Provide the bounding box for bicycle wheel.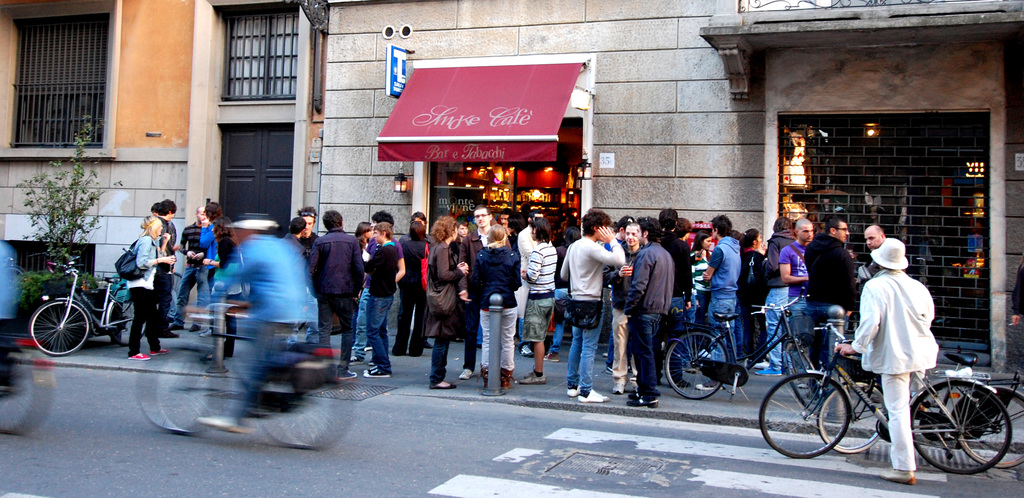
[30, 298, 92, 354].
